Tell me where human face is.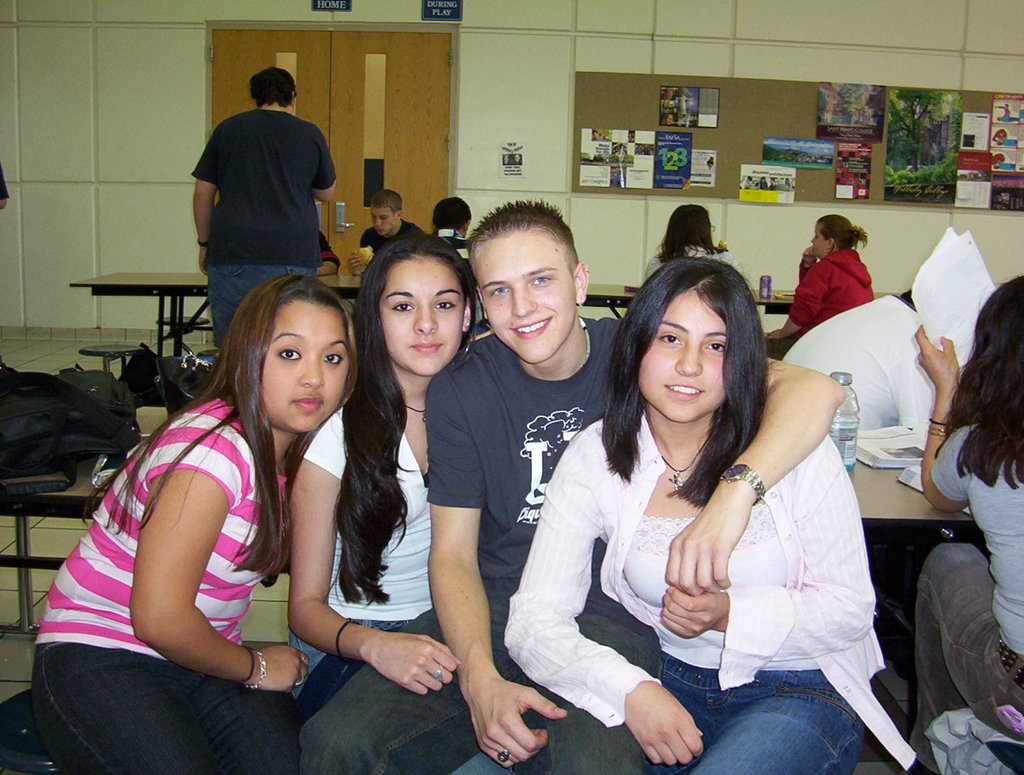
human face is at x1=805, y1=221, x2=829, y2=258.
